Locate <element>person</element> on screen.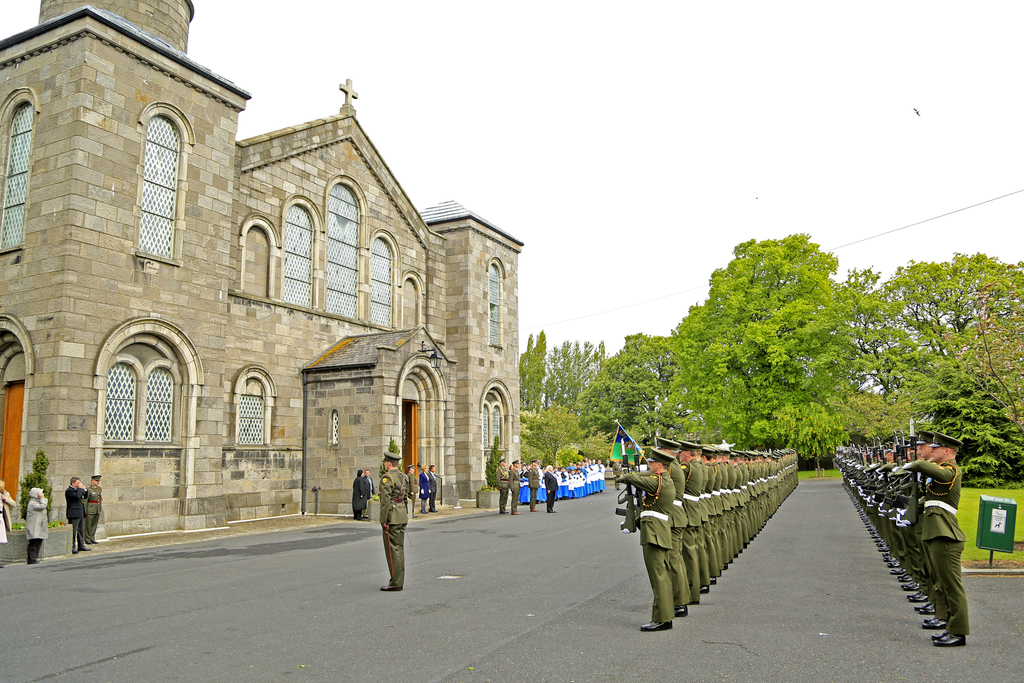
On screen at left=527, top=458, right=541, bottom=511.
